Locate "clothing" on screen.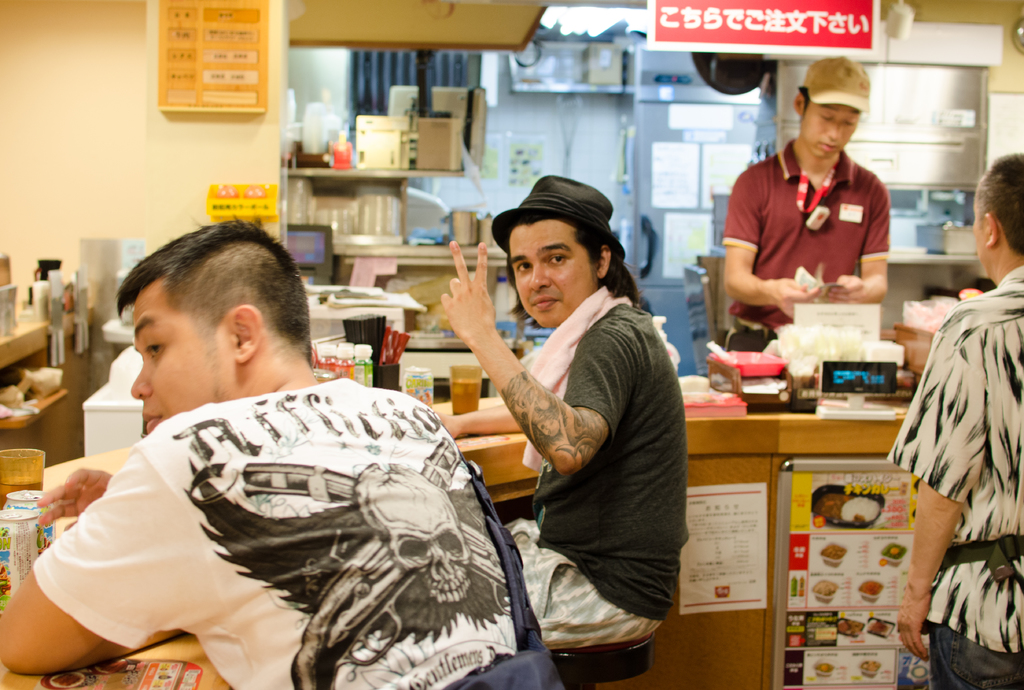
On screen at select_region(717, 134, 886, 353).
